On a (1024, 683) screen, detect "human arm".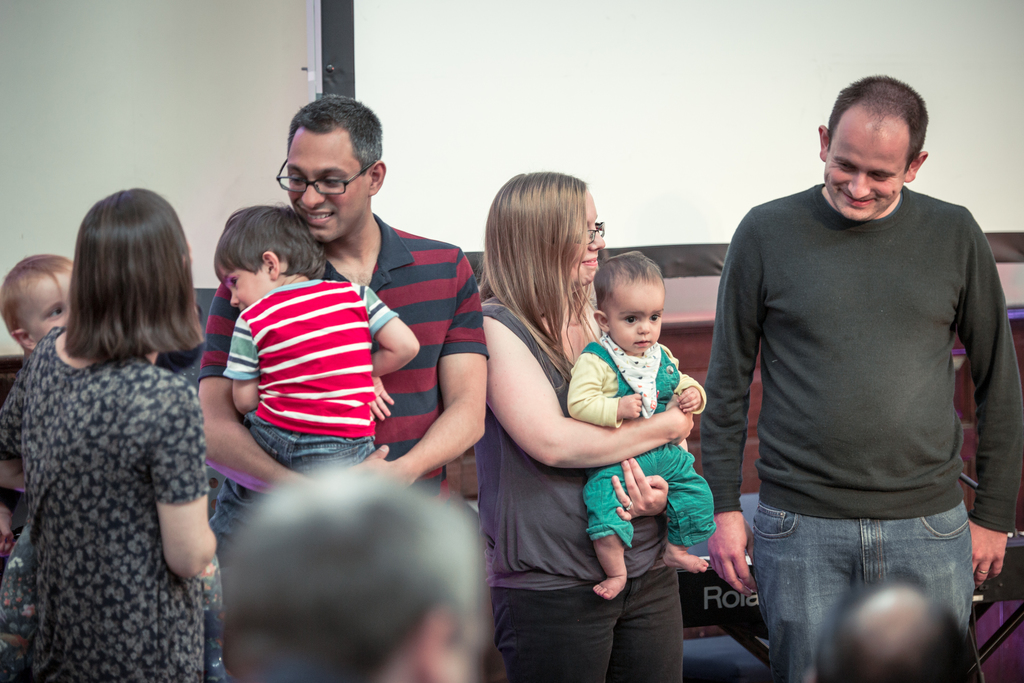
[707,209,763,597].
